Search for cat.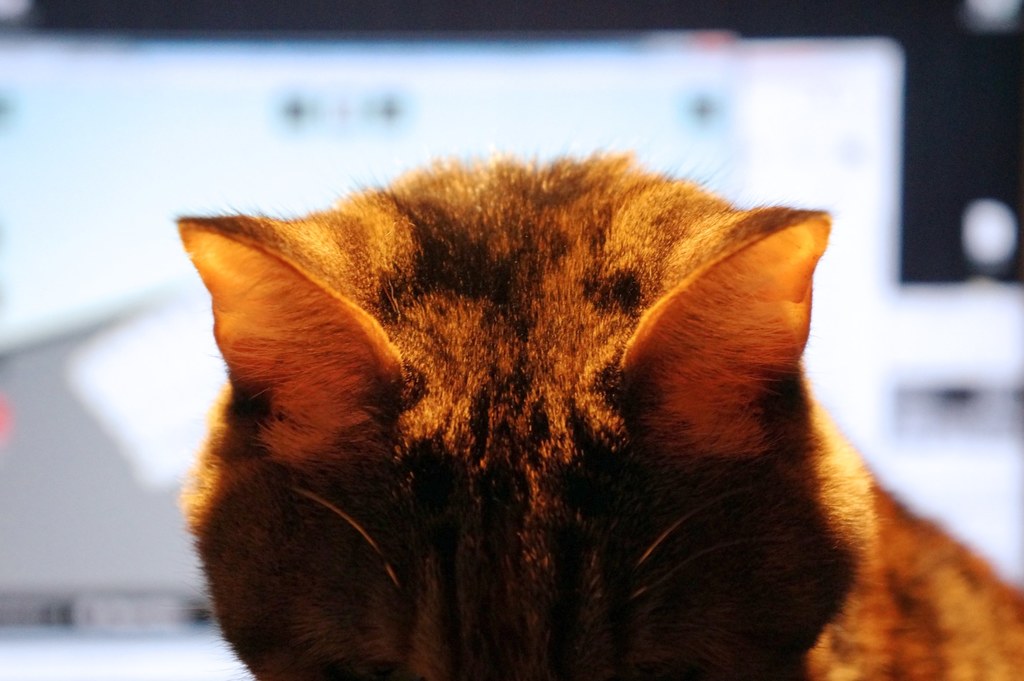
Found at [165, 144, 1023, 680].
